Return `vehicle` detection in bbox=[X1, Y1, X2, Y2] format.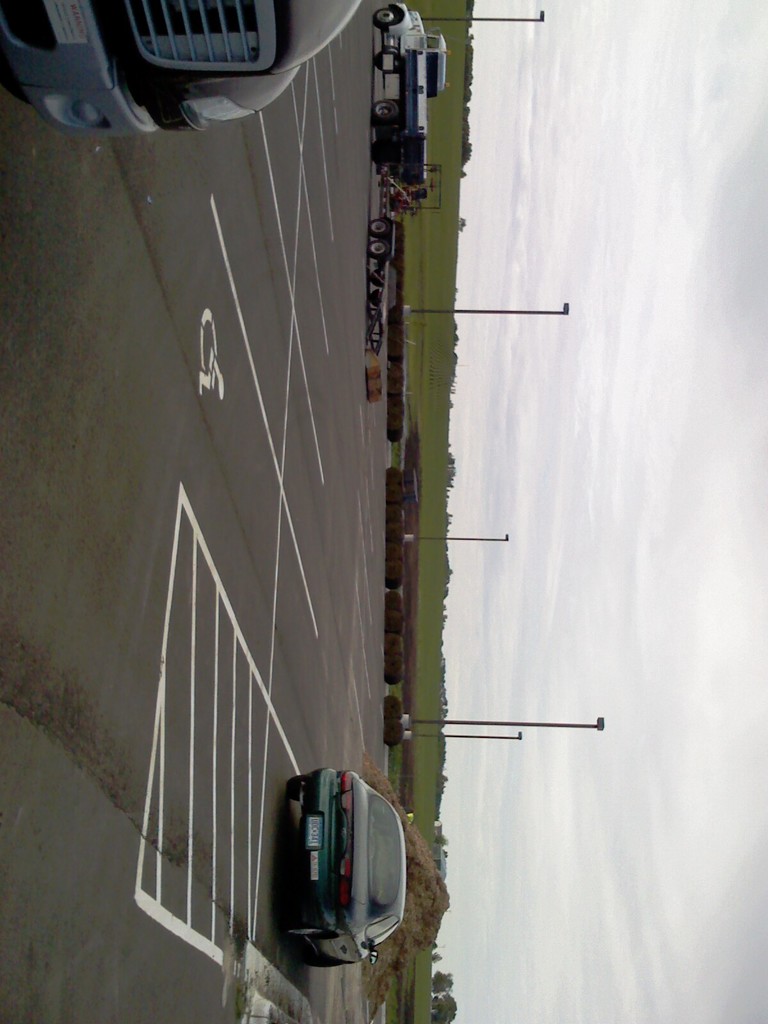
bbox=[372, 0, 454, 185].
